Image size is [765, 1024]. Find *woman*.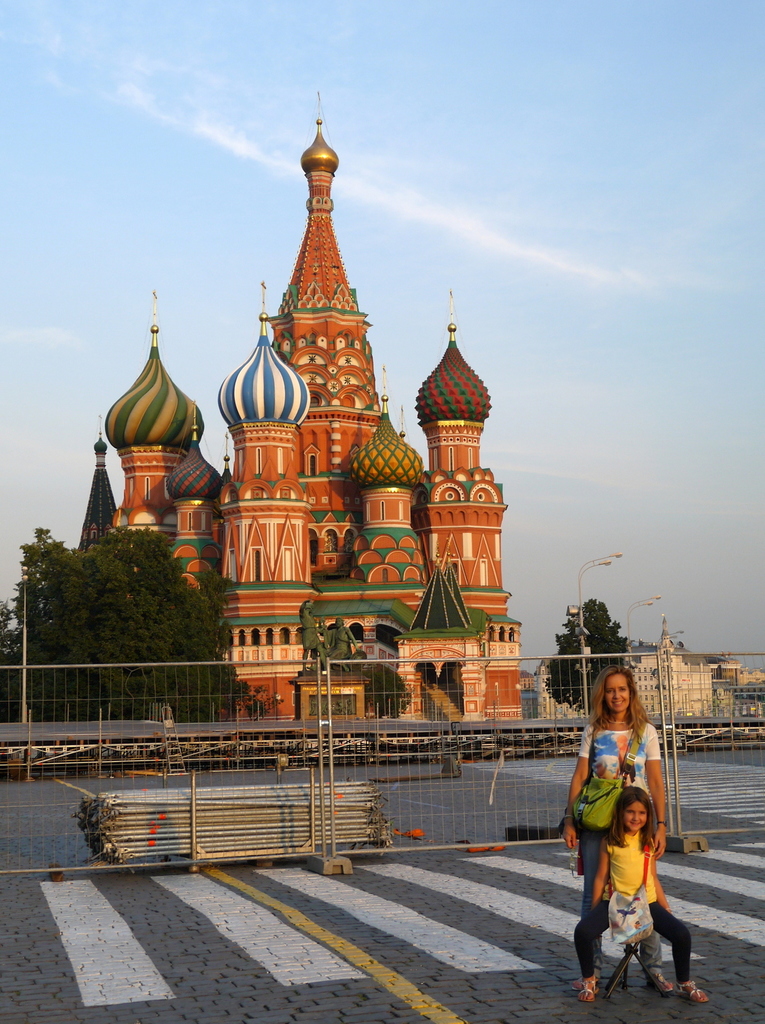
bbox=[551, 668, 675, 962].
